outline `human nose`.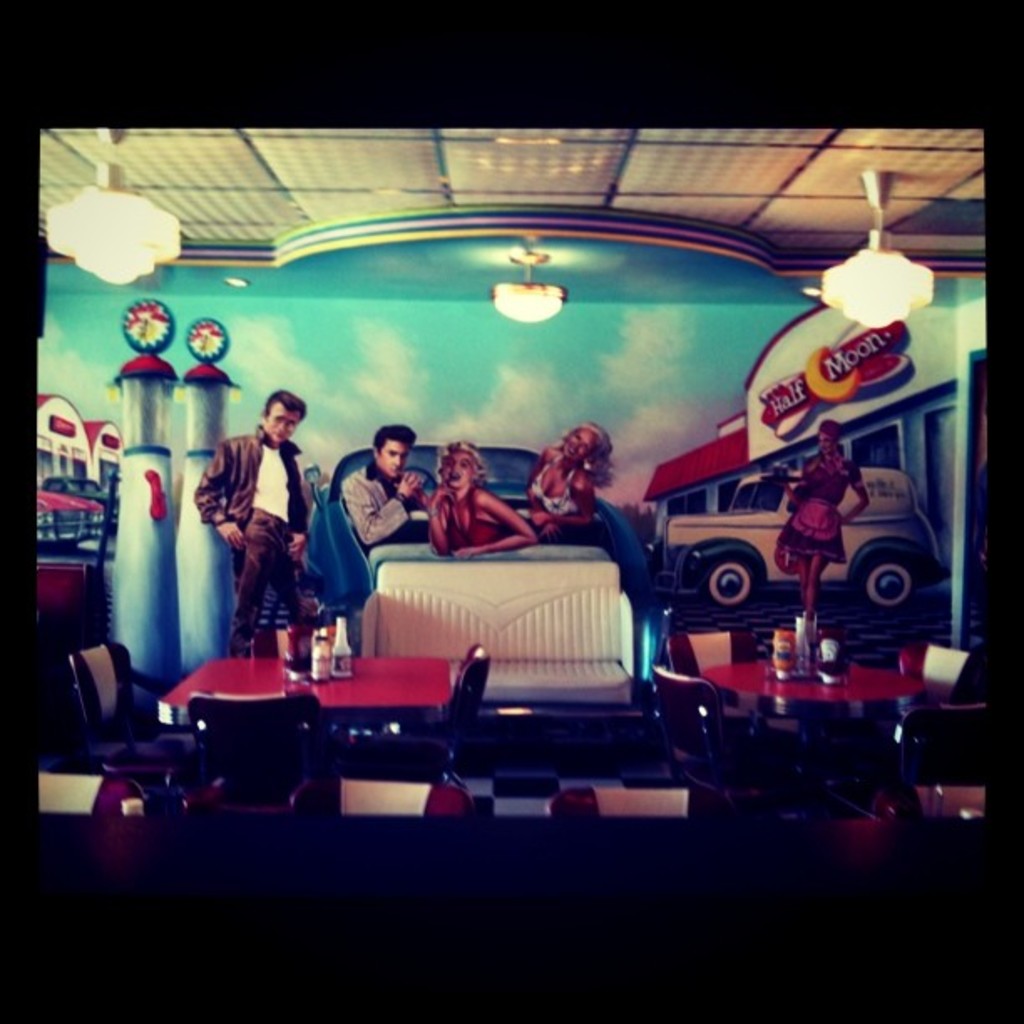
Outline: left=392, top=452, right=400, bottom=465.
